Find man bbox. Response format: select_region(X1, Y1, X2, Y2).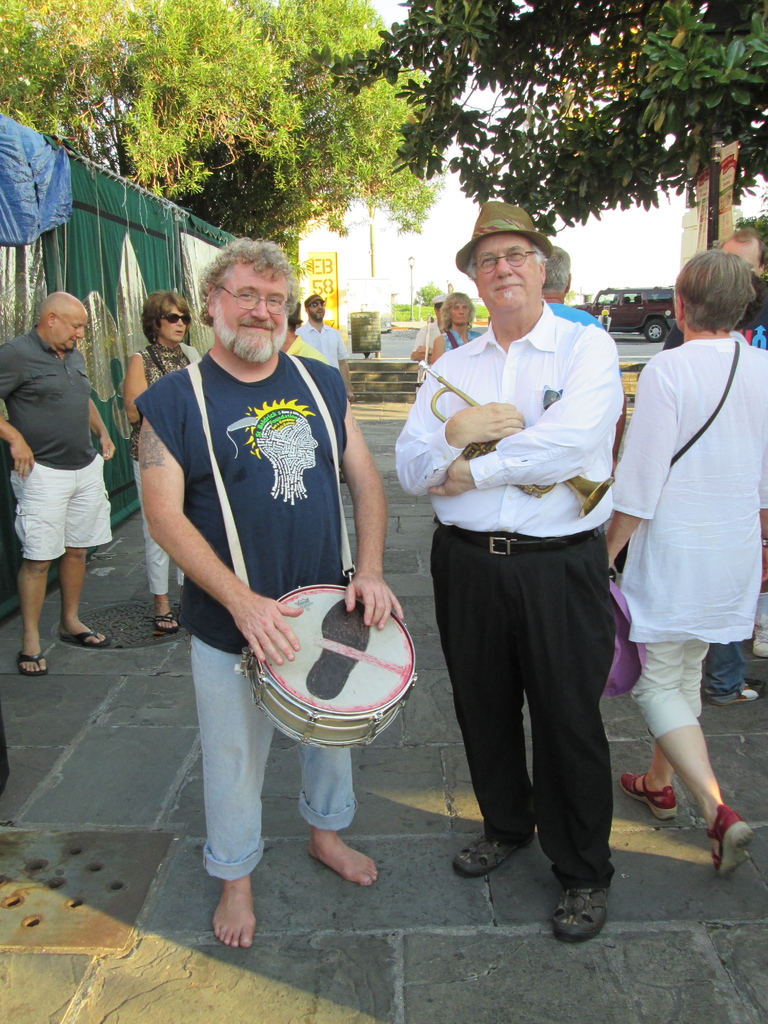
select_region(292, 291, 357, 481).
